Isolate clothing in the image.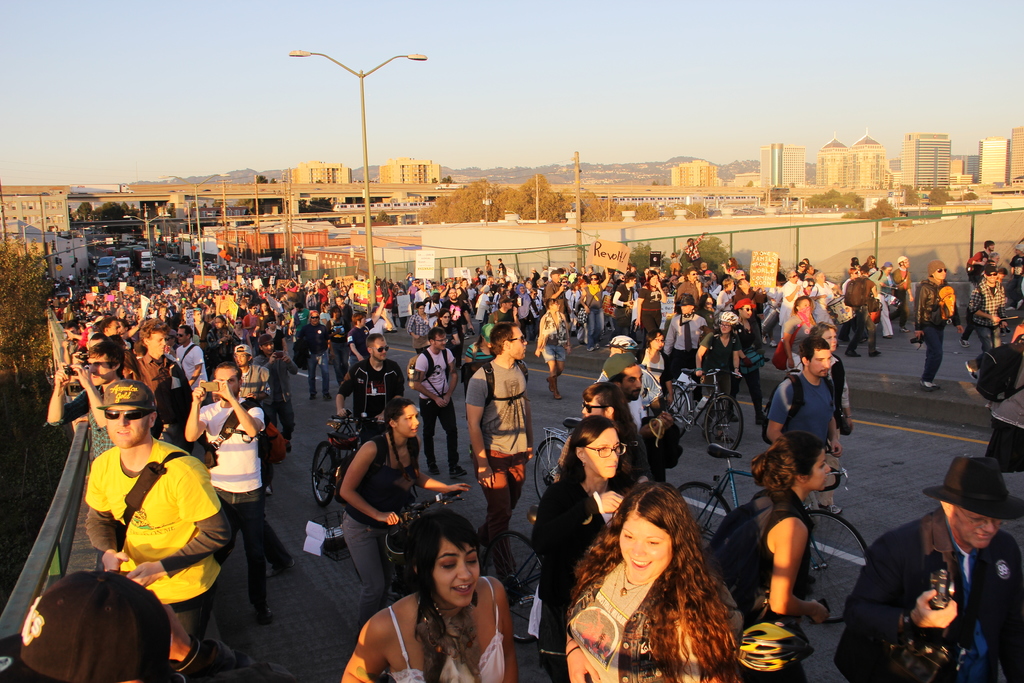
Isolated region: (x1=327, y1=324, x2=344, y2=366).
